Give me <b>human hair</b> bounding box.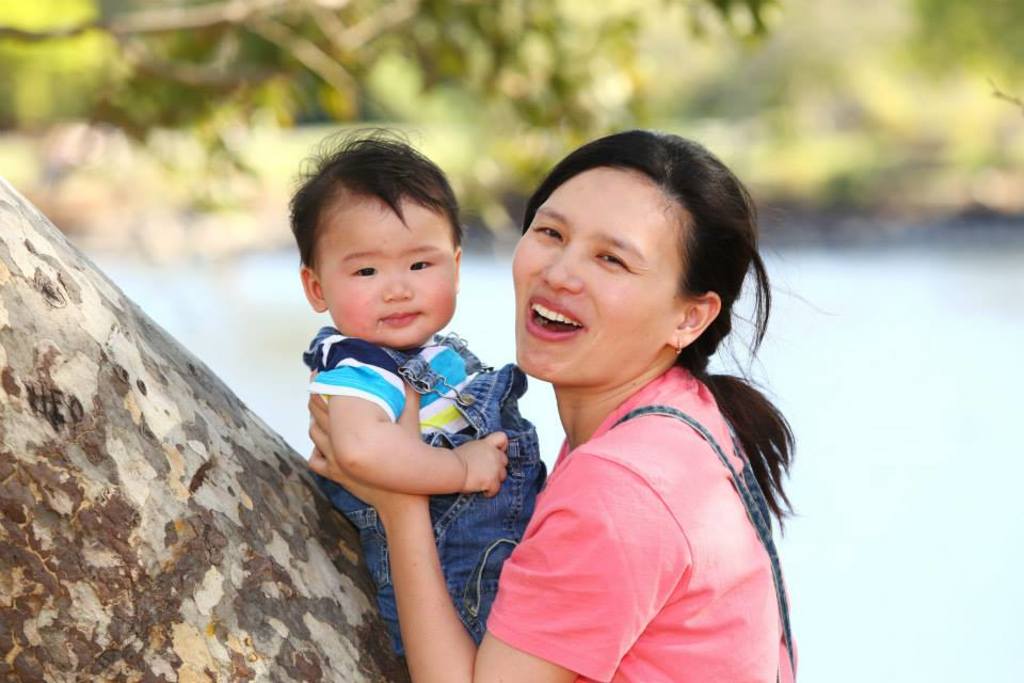
287,126,469,283.
